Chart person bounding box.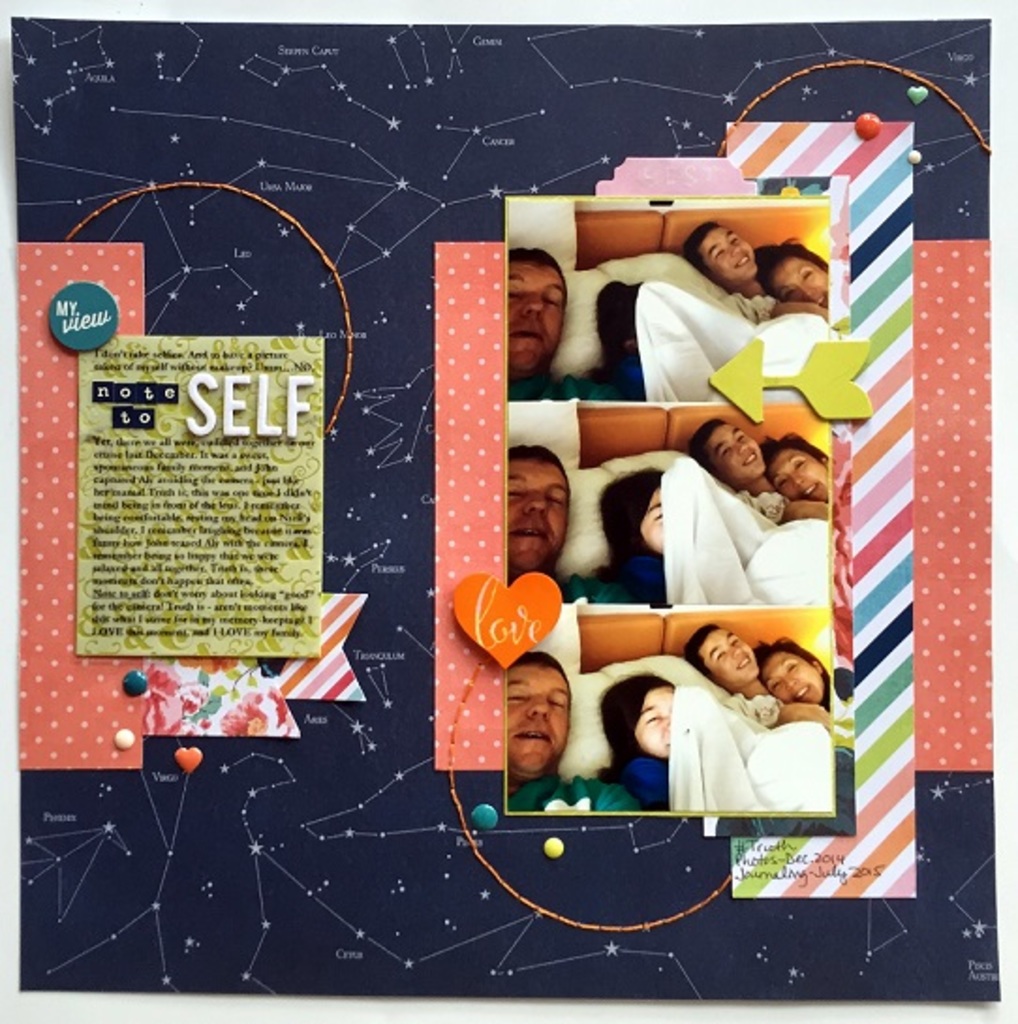
Charted: (507,440,633,603).
